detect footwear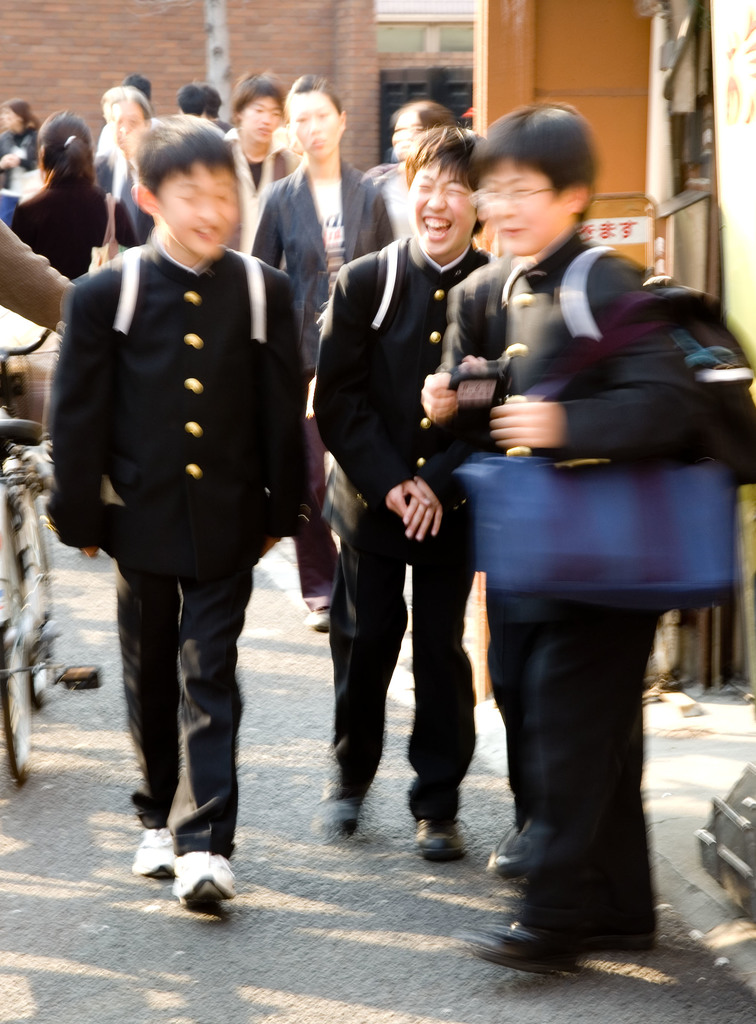
418:814:474:861
